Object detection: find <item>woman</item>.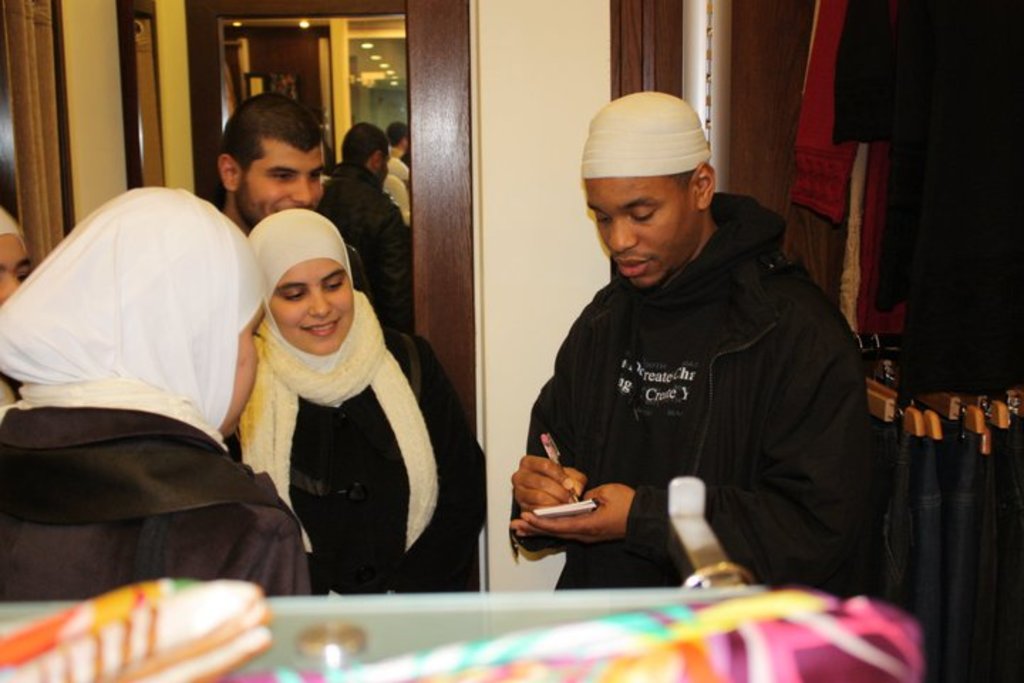
(0, 184, 310, 600).
